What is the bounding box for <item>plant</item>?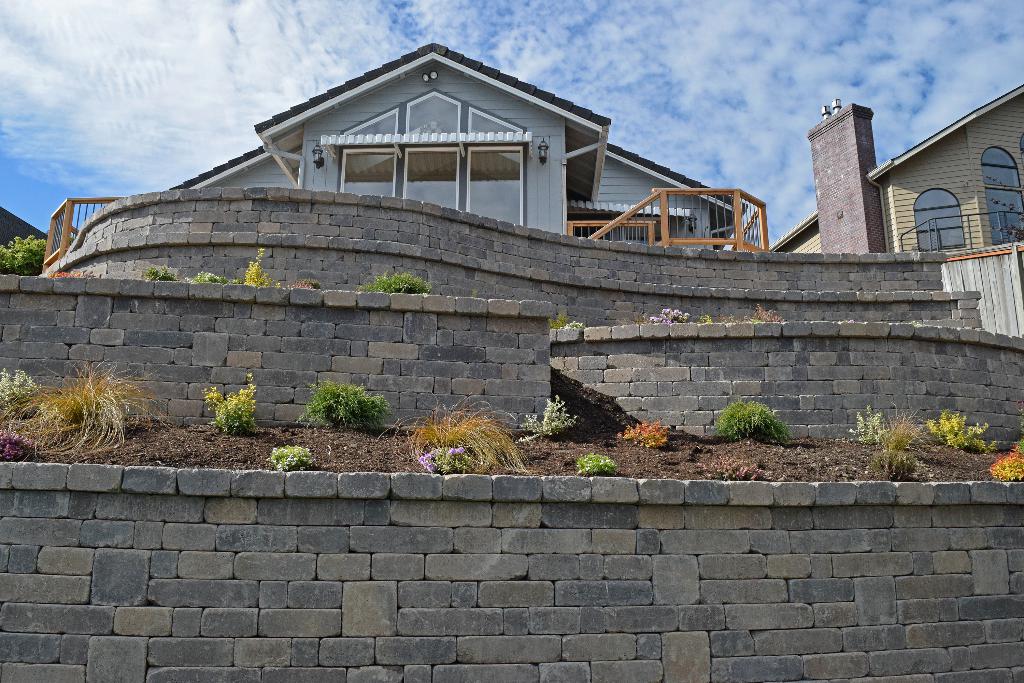
[924, 404, 1007, 448].
